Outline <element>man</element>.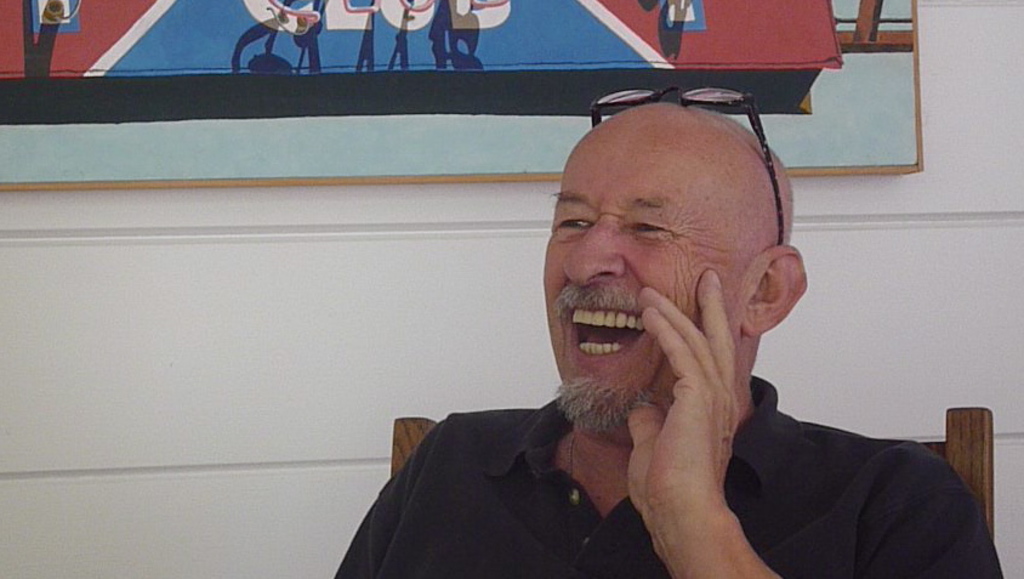
Outline: x1=329, y1=98, x2=1013, y2=578.
